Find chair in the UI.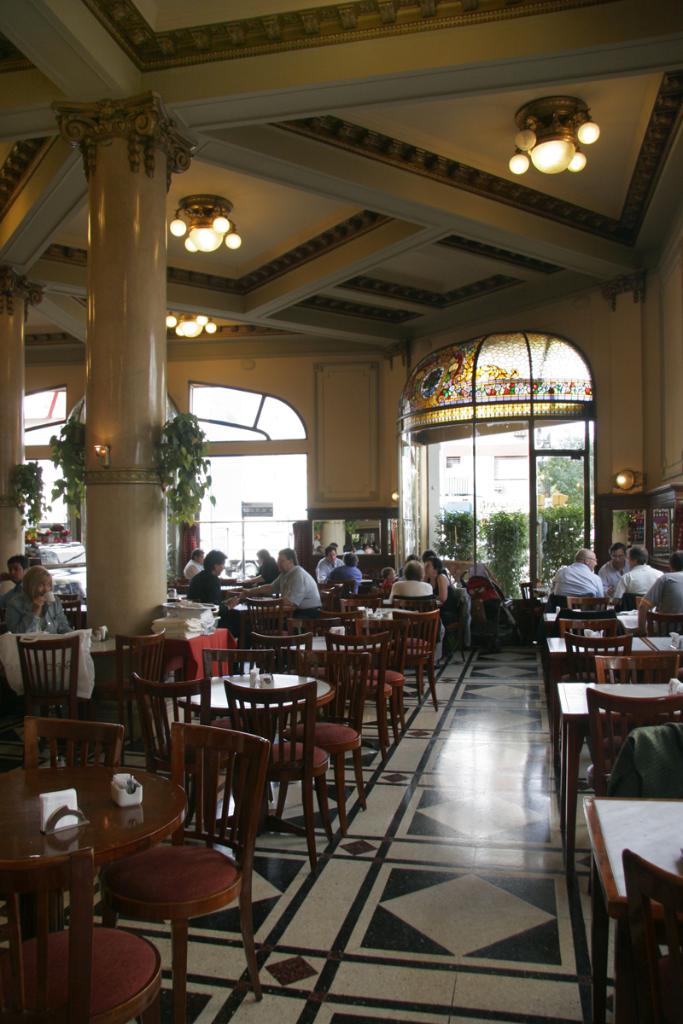
UI element at (619,845,682,1023).
